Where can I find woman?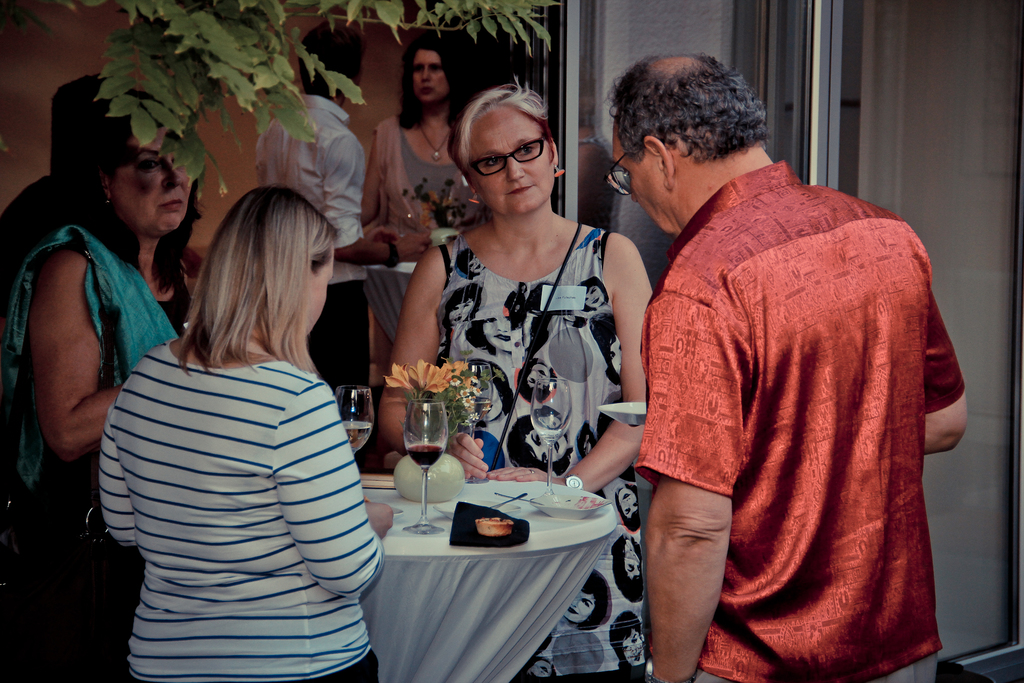
You can find it at locate(372, 73, 650, 682).
